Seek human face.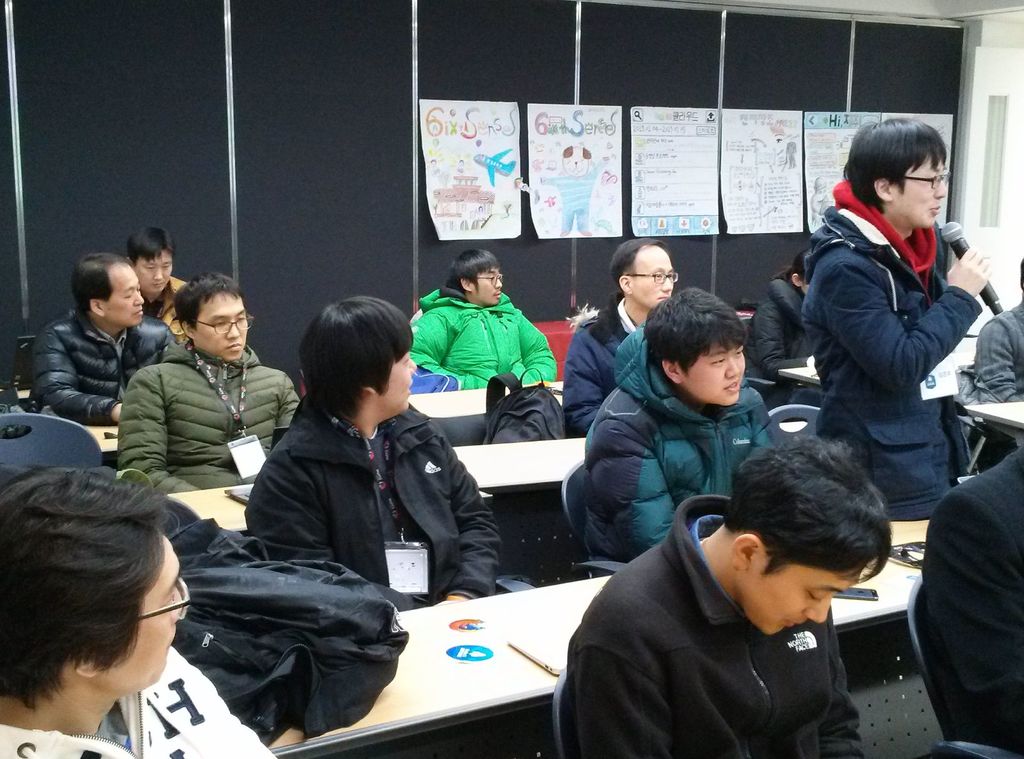
191:291:250:358.
